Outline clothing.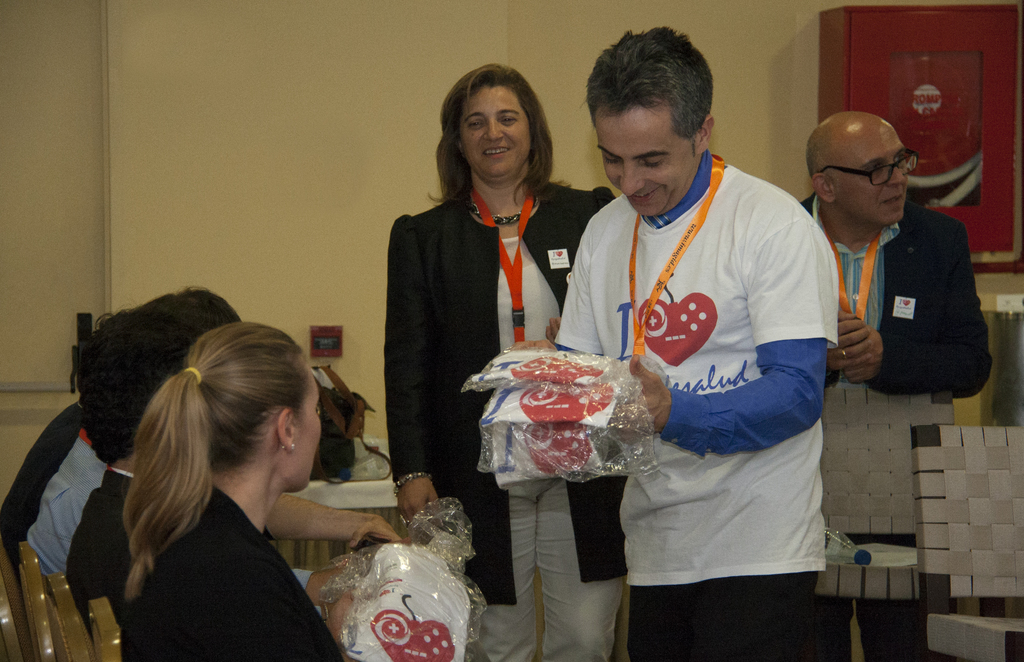
Outline: {"x1": 114, "y1": 481, "x2": 349, "y2": 654}.
